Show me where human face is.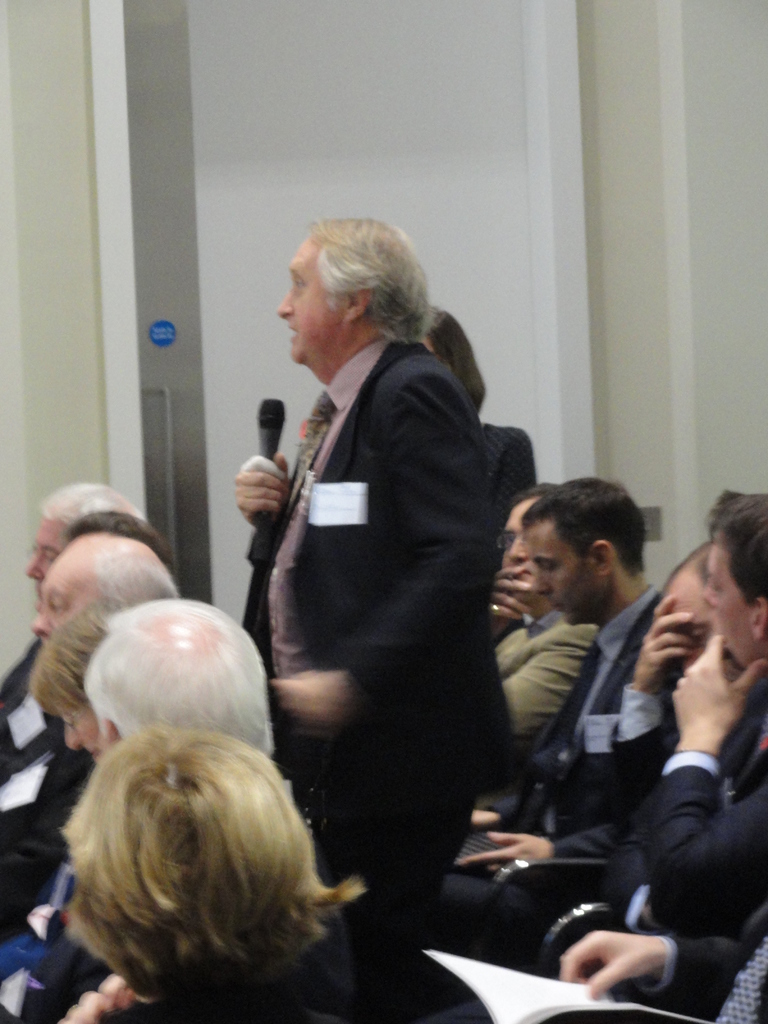
human face is at select_region(269, 239, 343, 364).
